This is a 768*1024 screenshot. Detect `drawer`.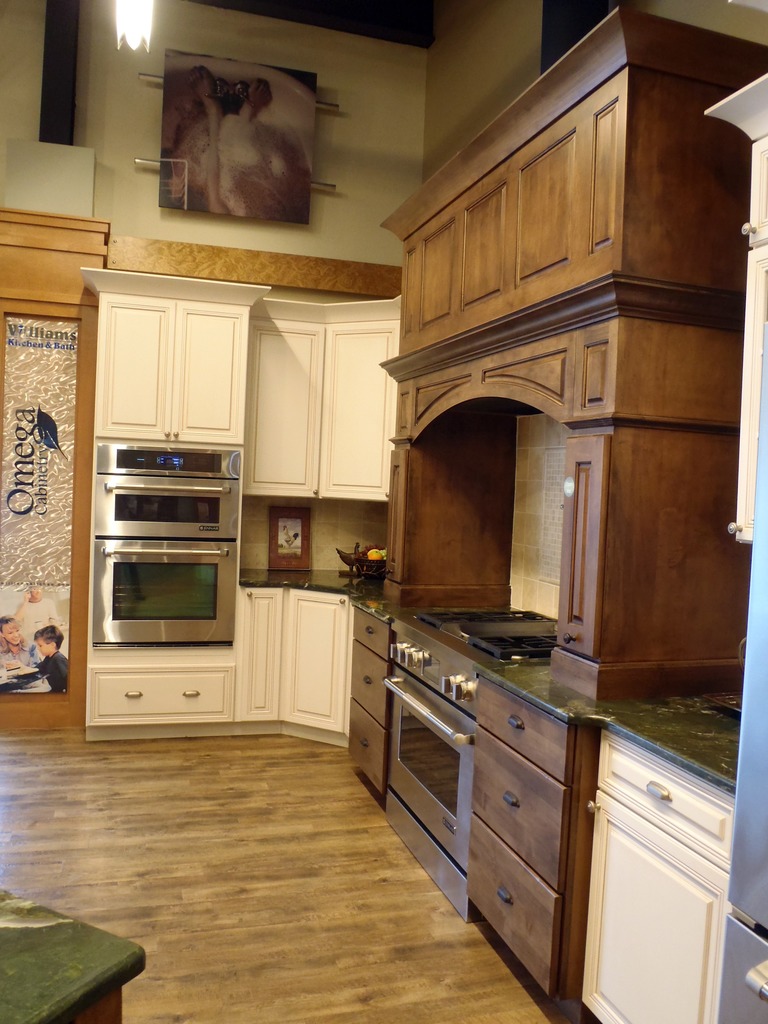
pyautogui.locateOnScreen(353, 607, 394, 662).
